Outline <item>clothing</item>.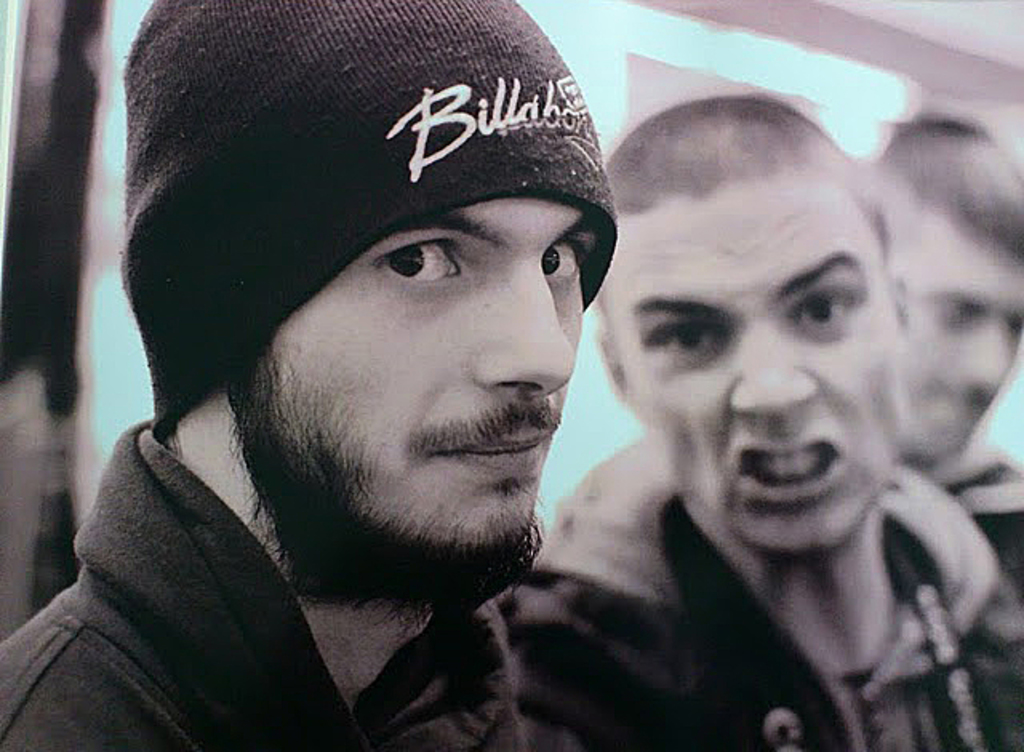
Outline: rect(459, 384, 1023, 751).
